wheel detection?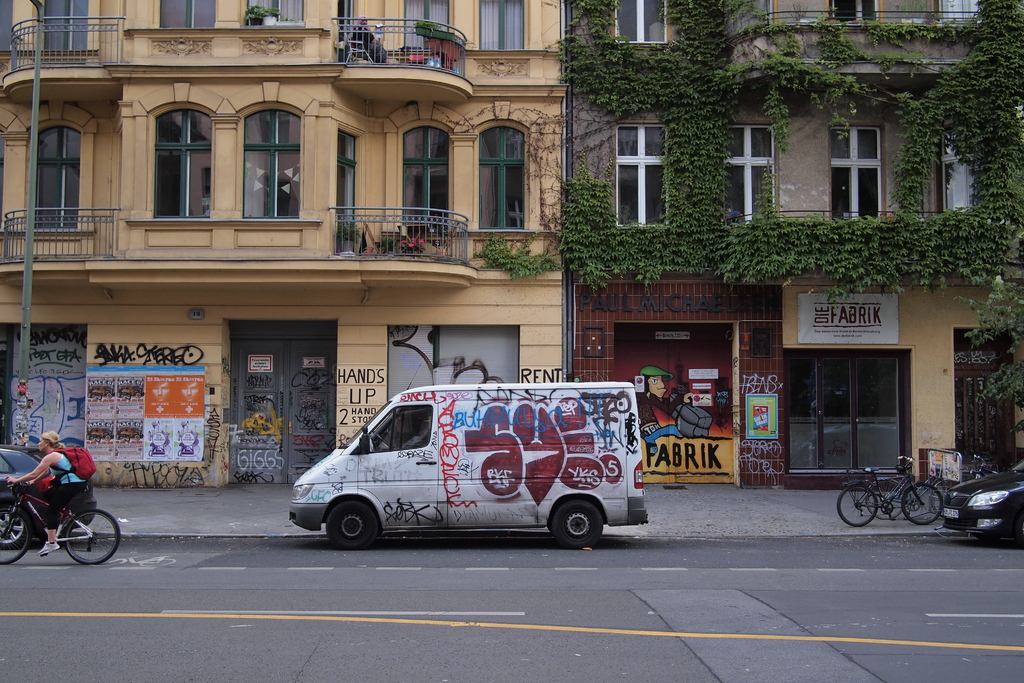
(x1=329, y1=500, x2=378, y2=549)
